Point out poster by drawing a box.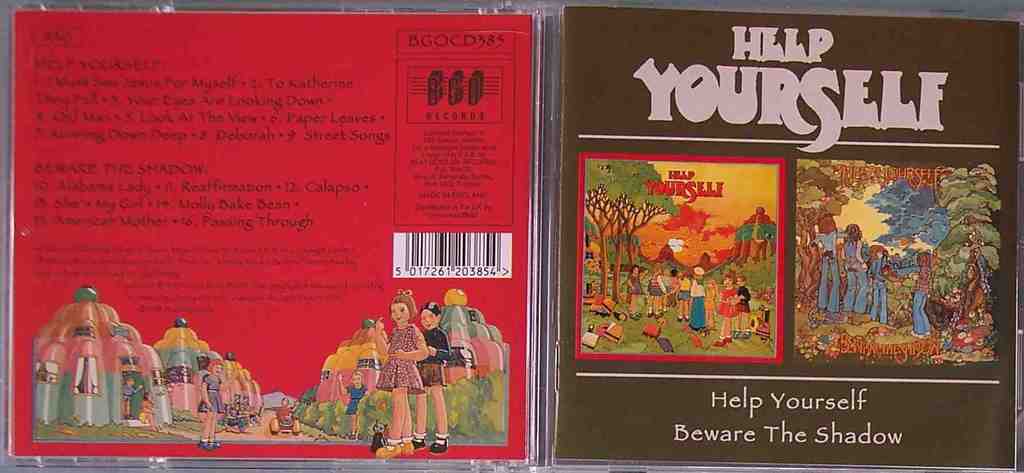
Rect(12, 12, 534, 457).
